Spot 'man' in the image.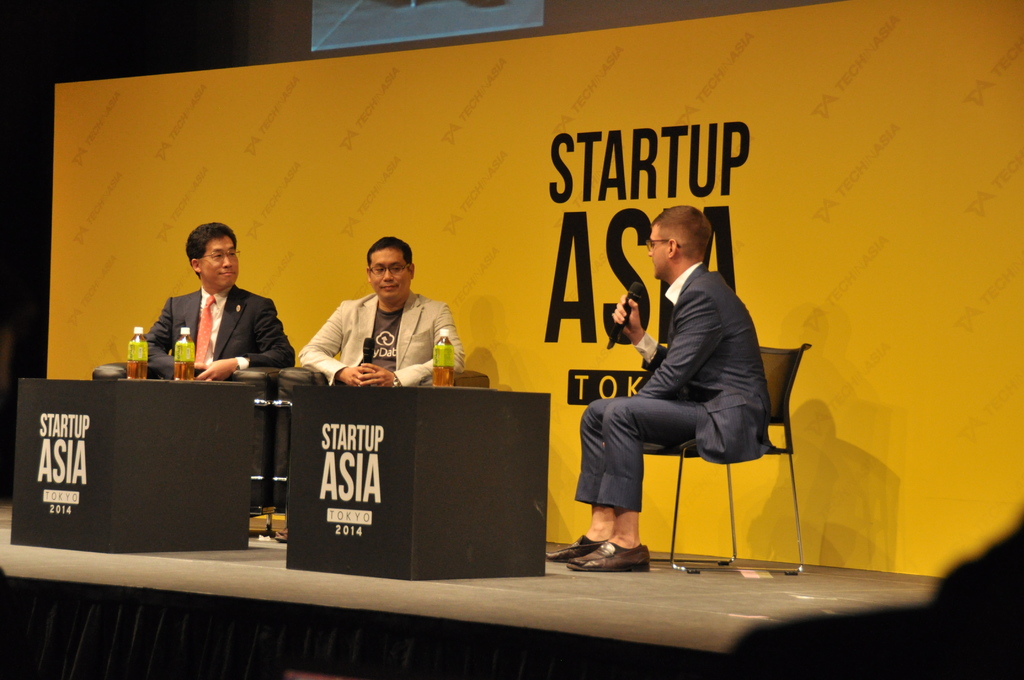
'man' found at [left=145, top=219, right=300, bottom=389].
